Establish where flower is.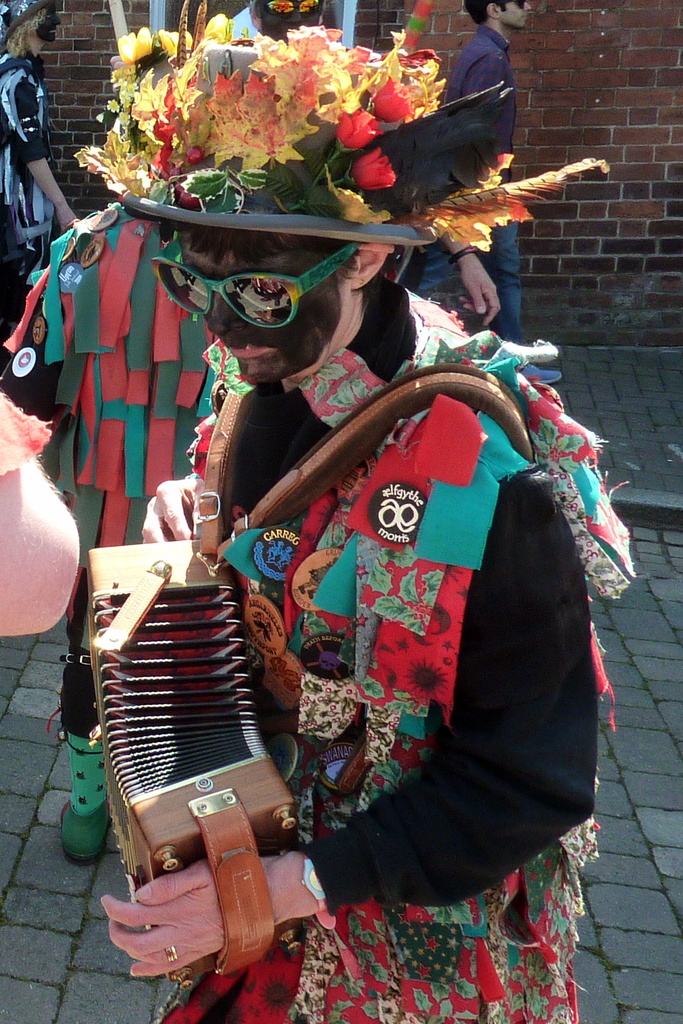
Established at 335:95:402:174.
